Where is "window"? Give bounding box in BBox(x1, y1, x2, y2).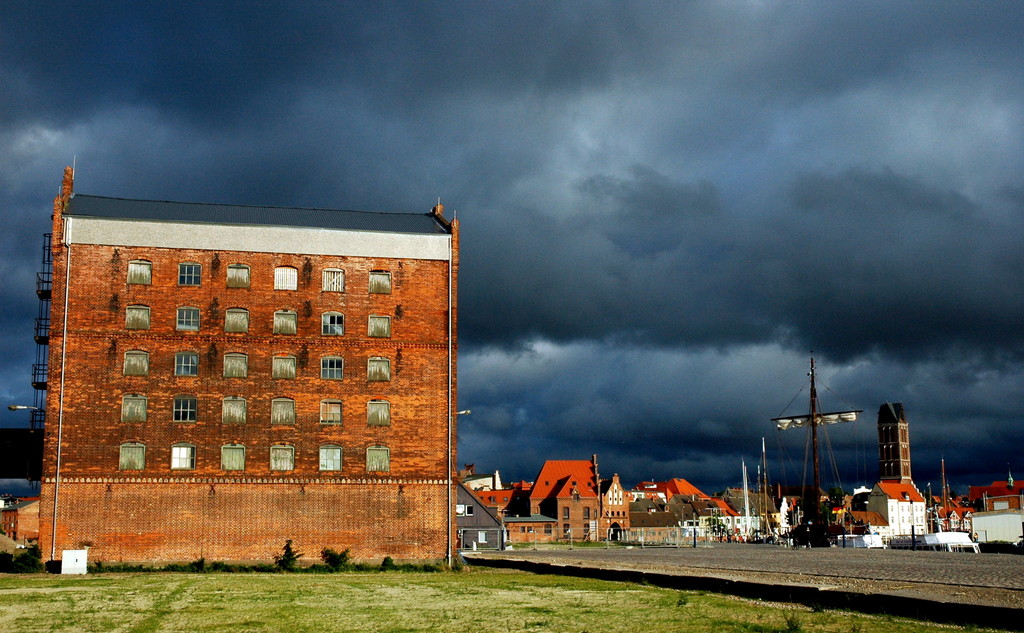
BBox(273, 266, 297, 289).
